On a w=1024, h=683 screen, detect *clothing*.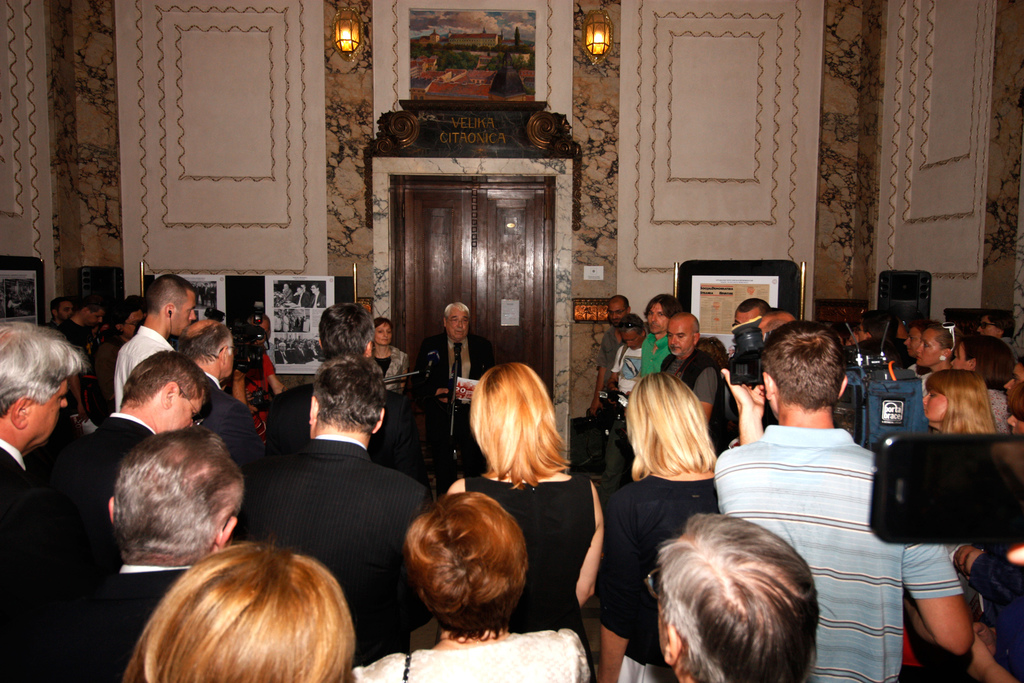
(x1=466, y1=474, x2=598, y2=682).
